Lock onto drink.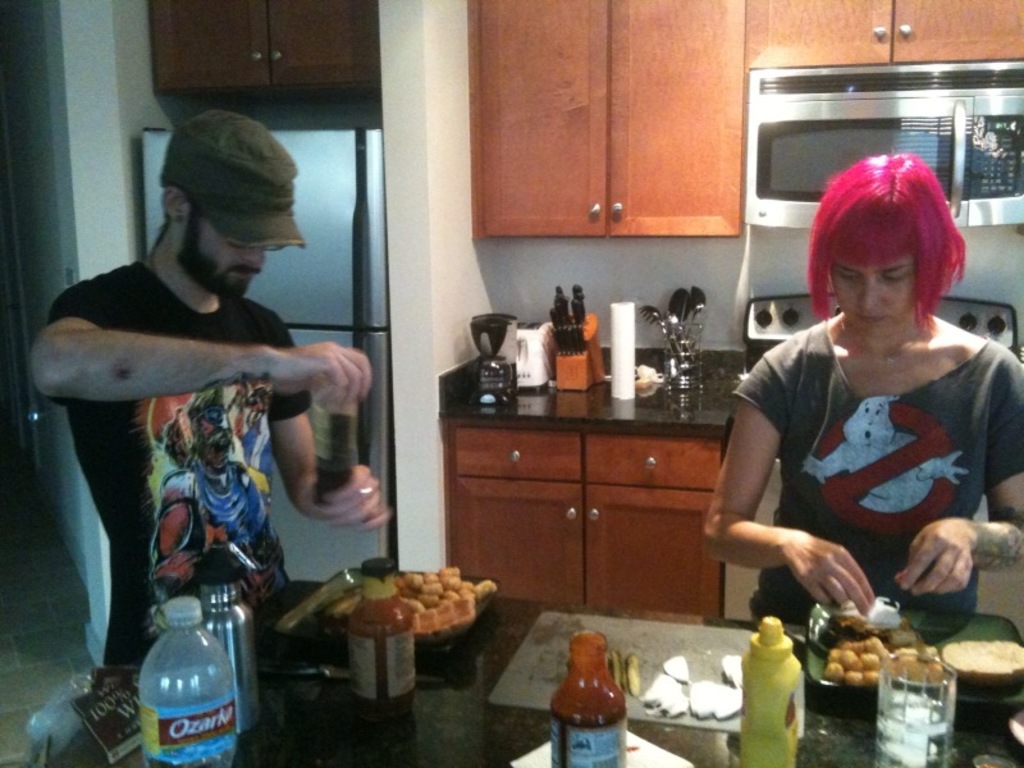
Locked: bbox=(137, 598, 242, 764).
